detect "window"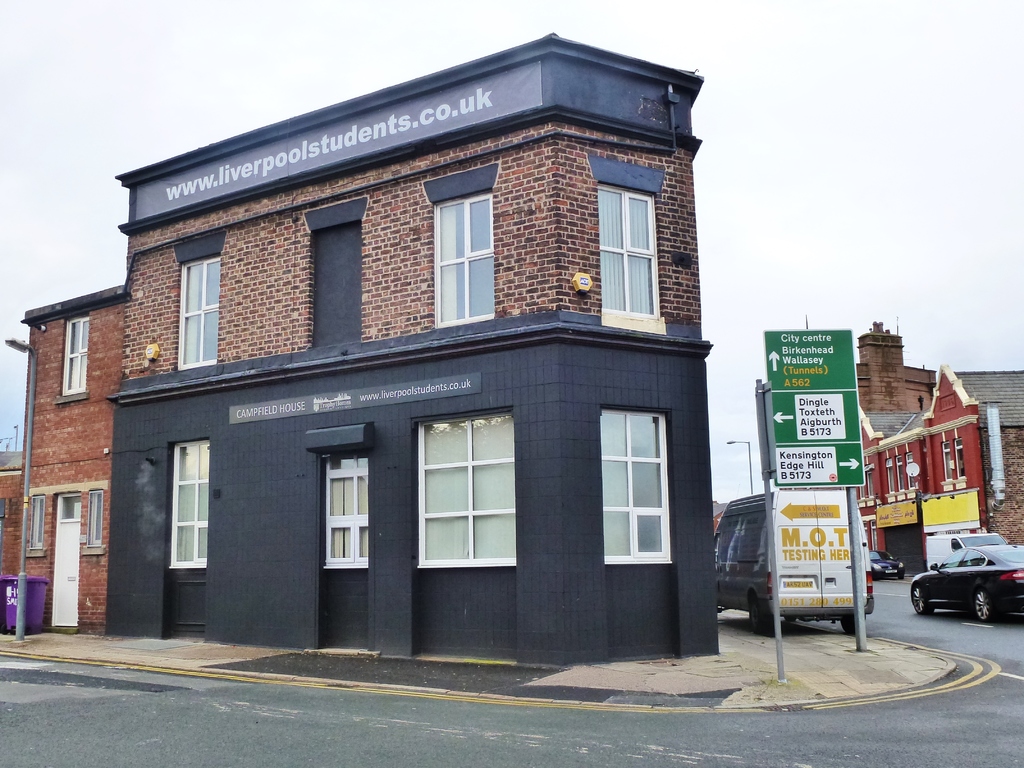
bbox=[870, 469, 871, 493]
